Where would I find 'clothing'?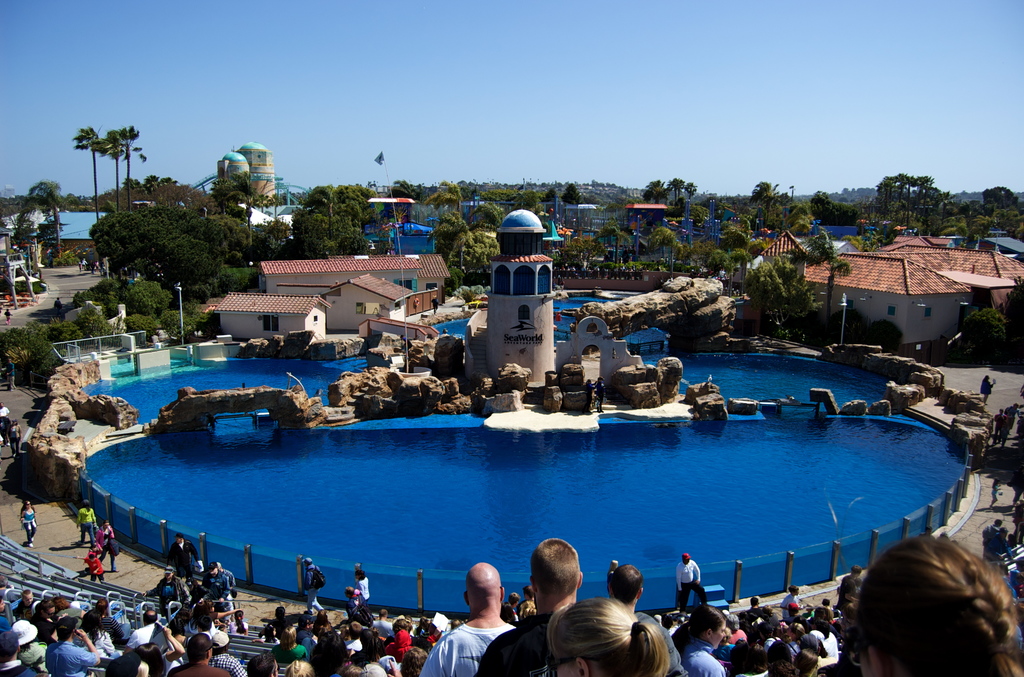
At 76, 508, 95, 544.
